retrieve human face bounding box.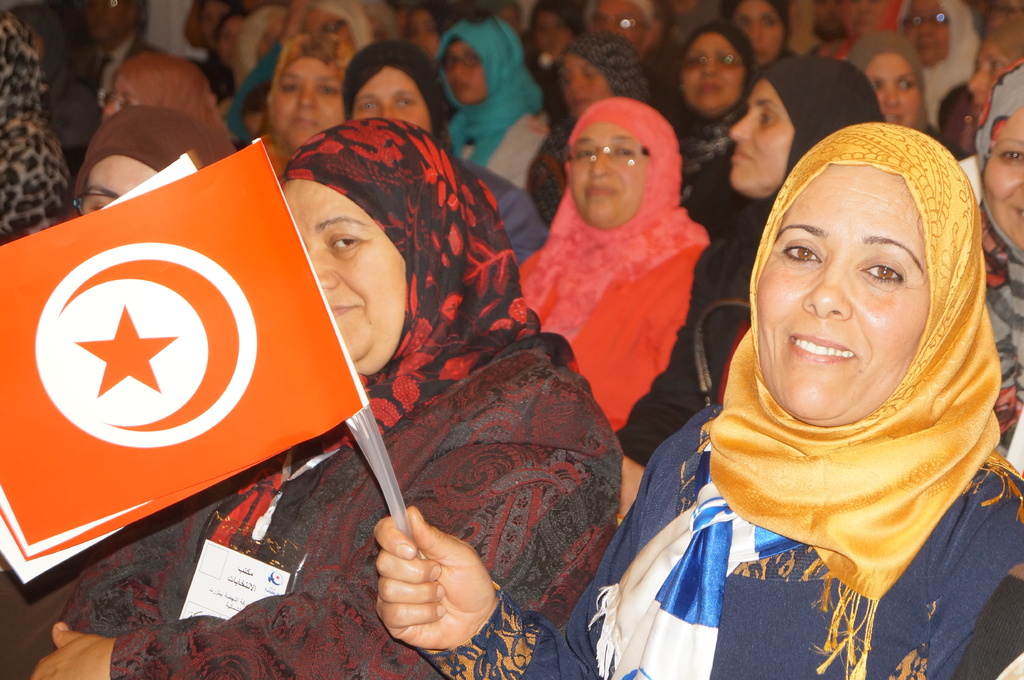
Bounding box: detection(282, 180, 407, 381).
